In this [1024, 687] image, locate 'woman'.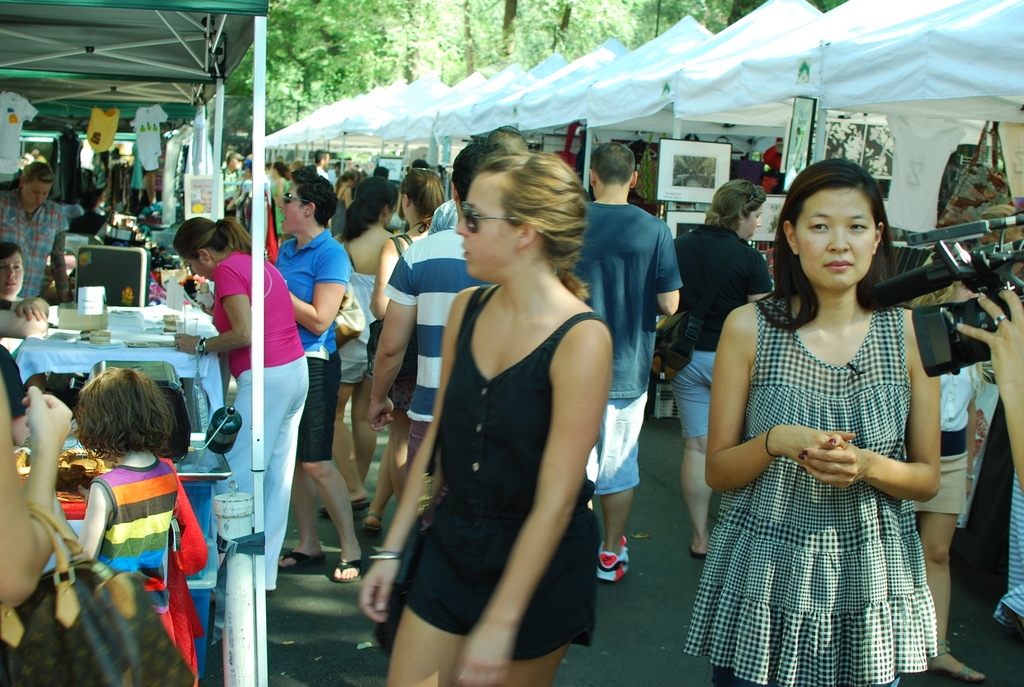
Bounding box: select_region(0, 160, 75, 303).
